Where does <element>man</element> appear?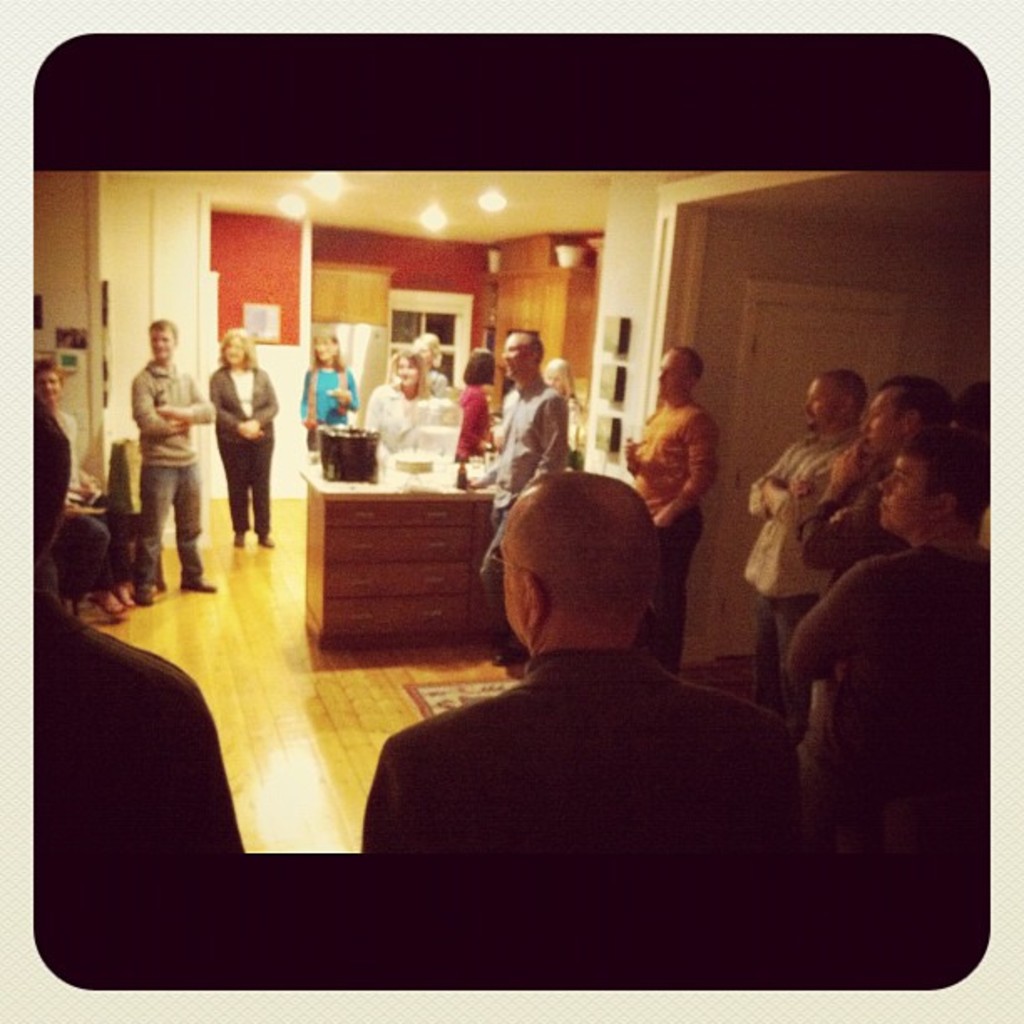
Appears at 743 368 863 713.
